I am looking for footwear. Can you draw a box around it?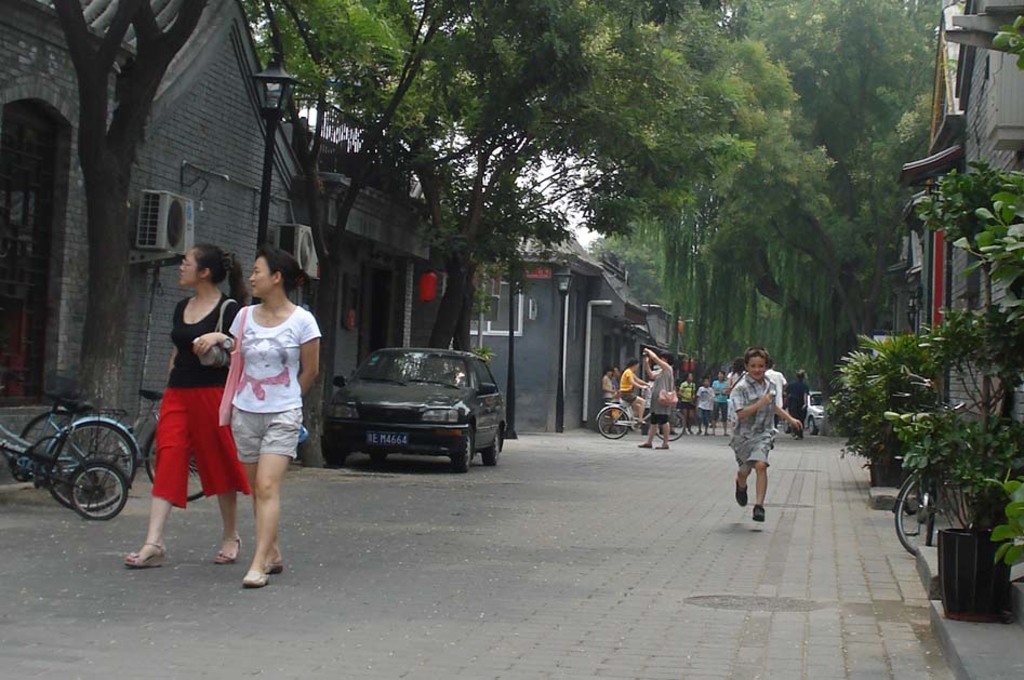
Sure, the bounding box is l=215, t=530, r=242, b=563.
